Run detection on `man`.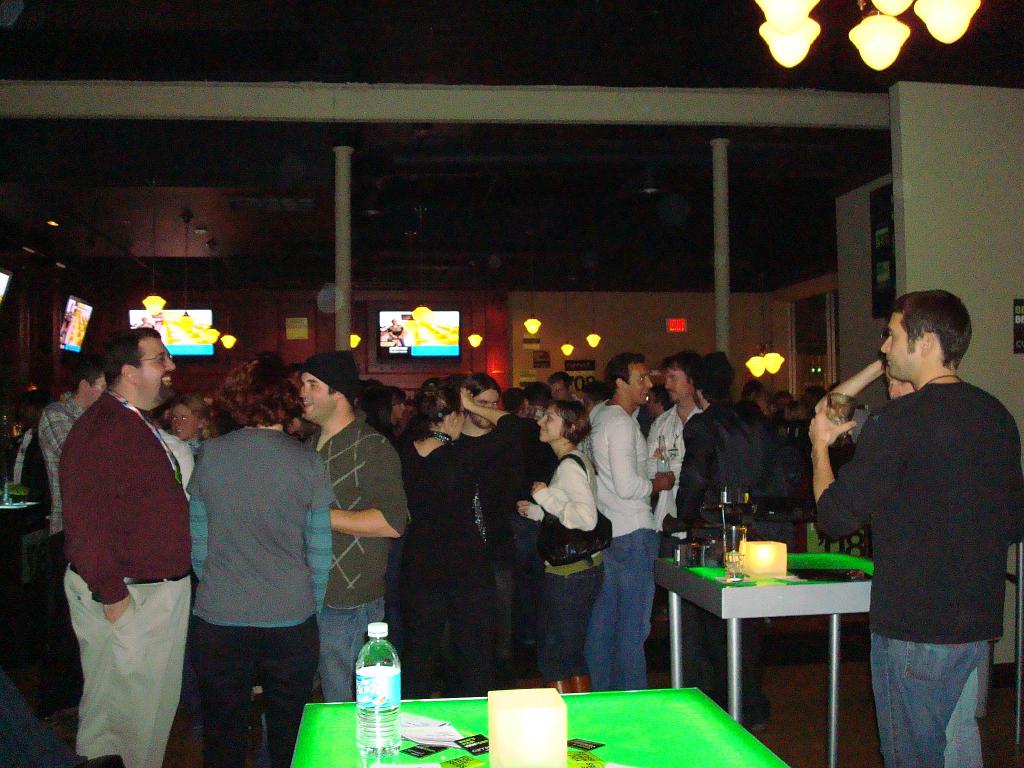
Result: 51/292/214/764.
